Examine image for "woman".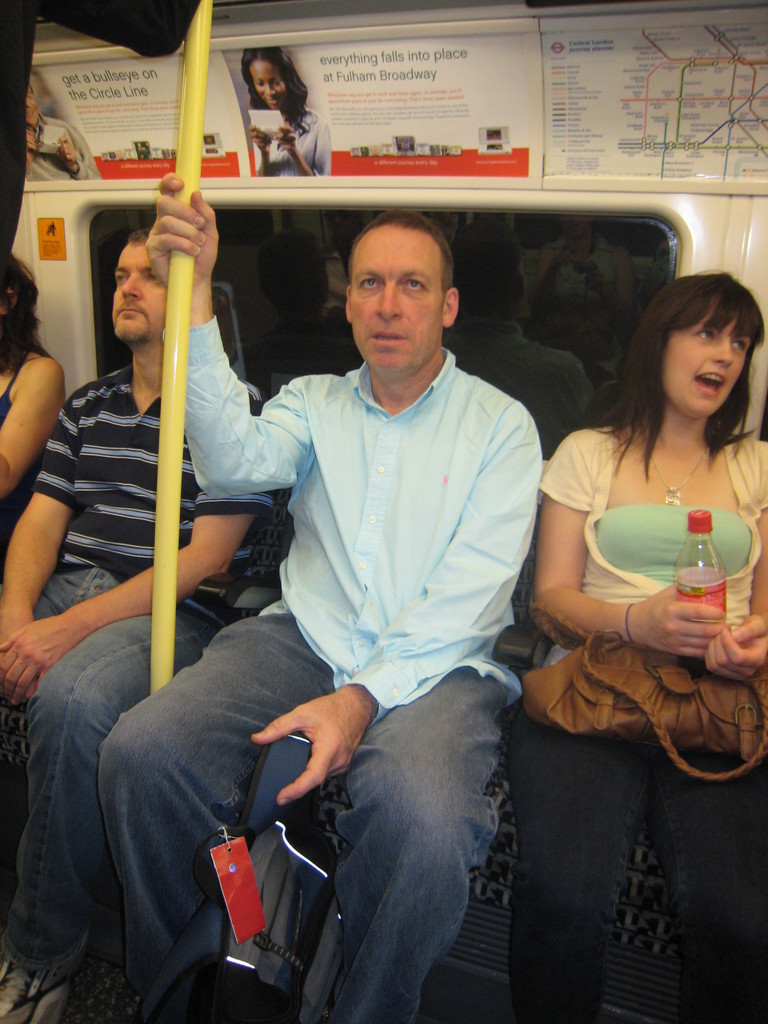
Examination result: <region>242, 43, 337, 182</region>.
